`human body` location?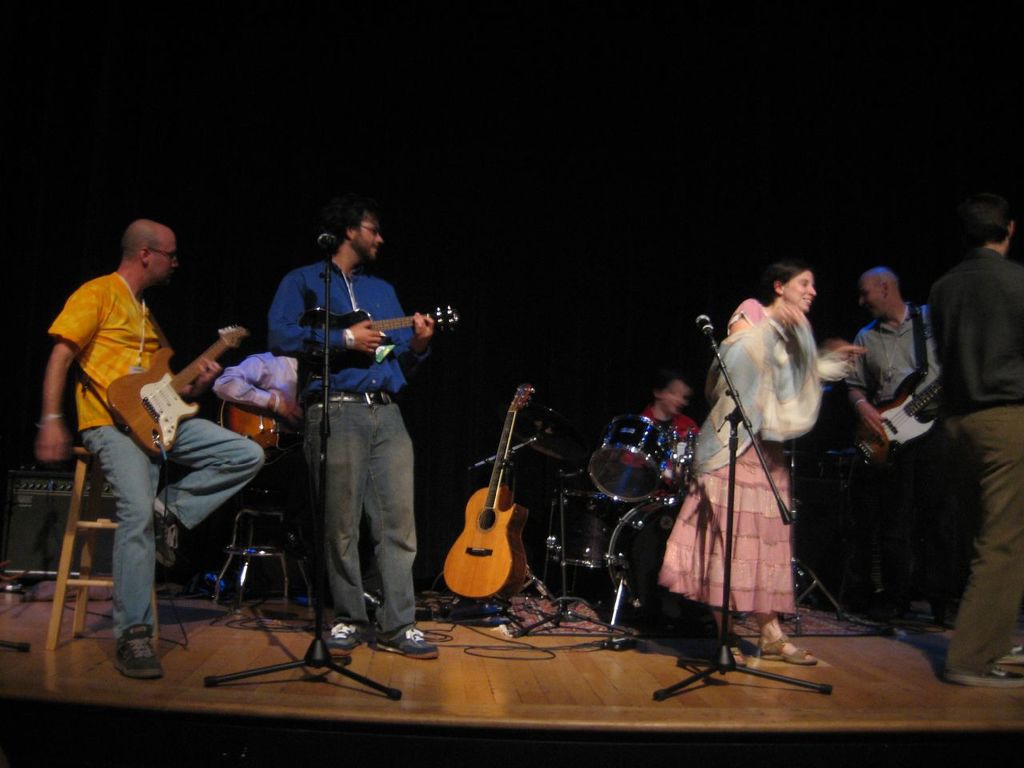
x1=926 y1=248 x2=1023 y2=690
